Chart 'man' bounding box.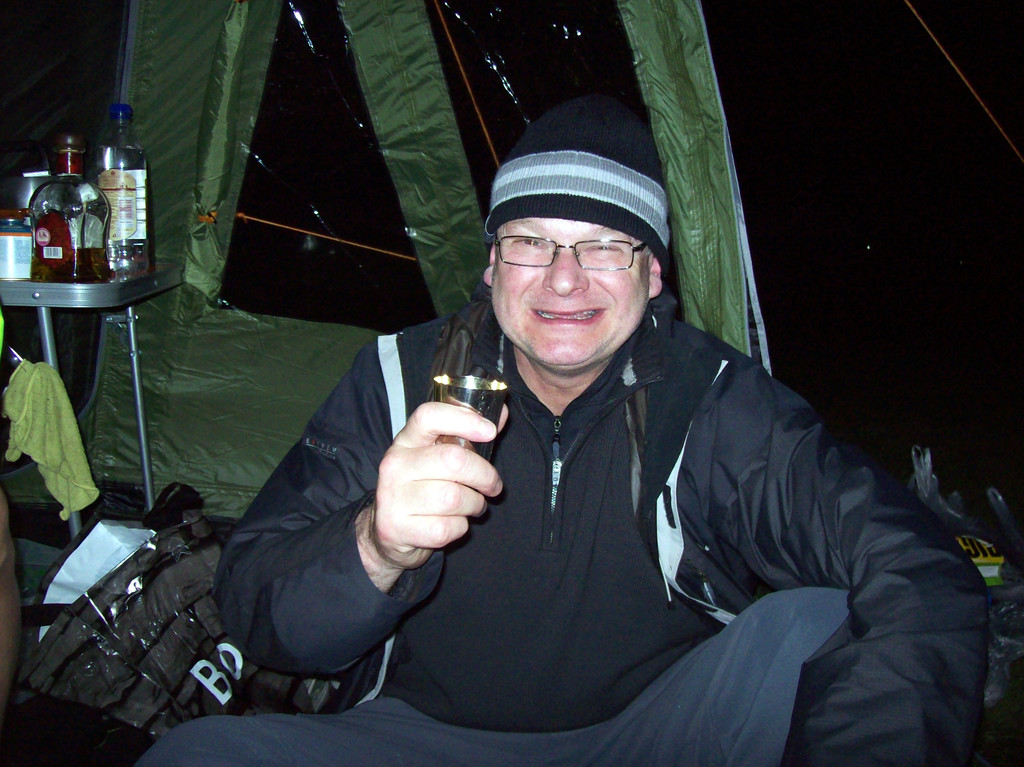
Charted: (177,117,975,766).
